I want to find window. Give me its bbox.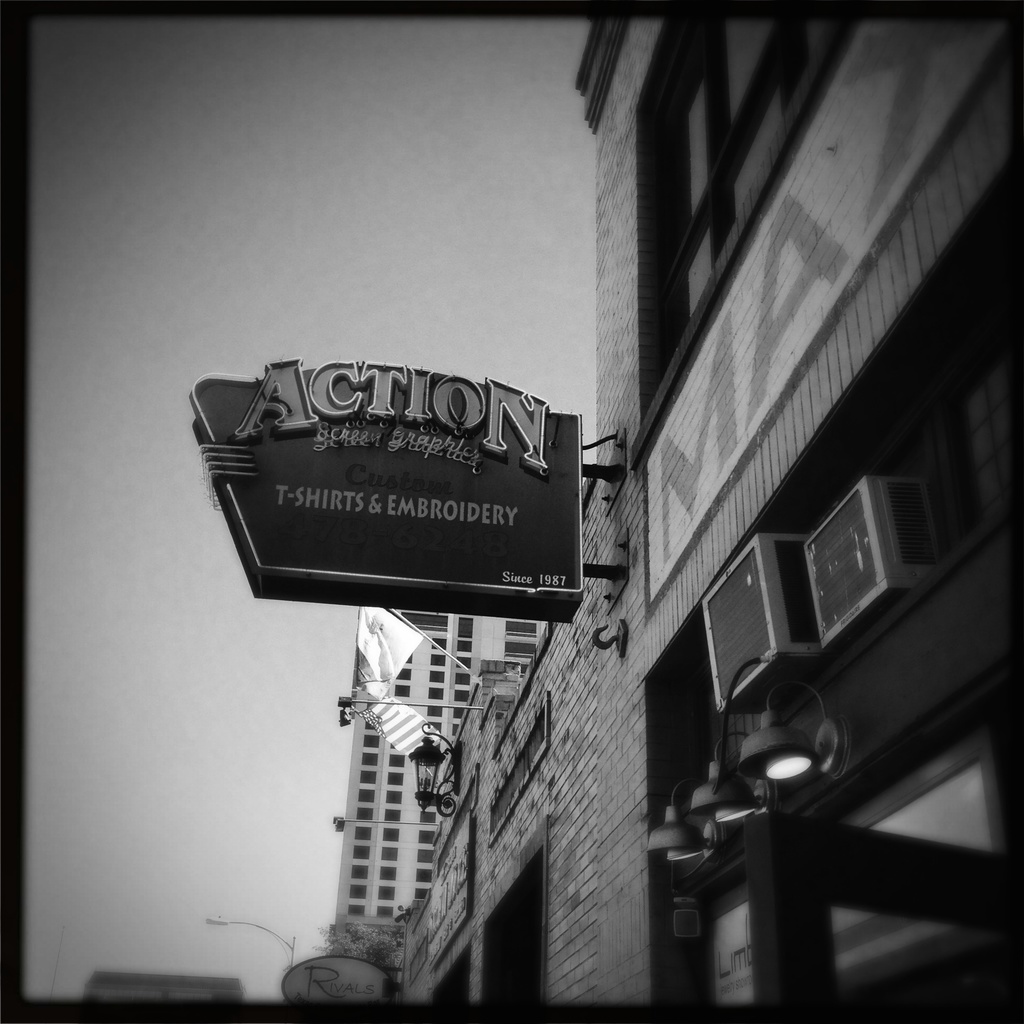
<bbox>378, 886, 390, 899</bbox>.
